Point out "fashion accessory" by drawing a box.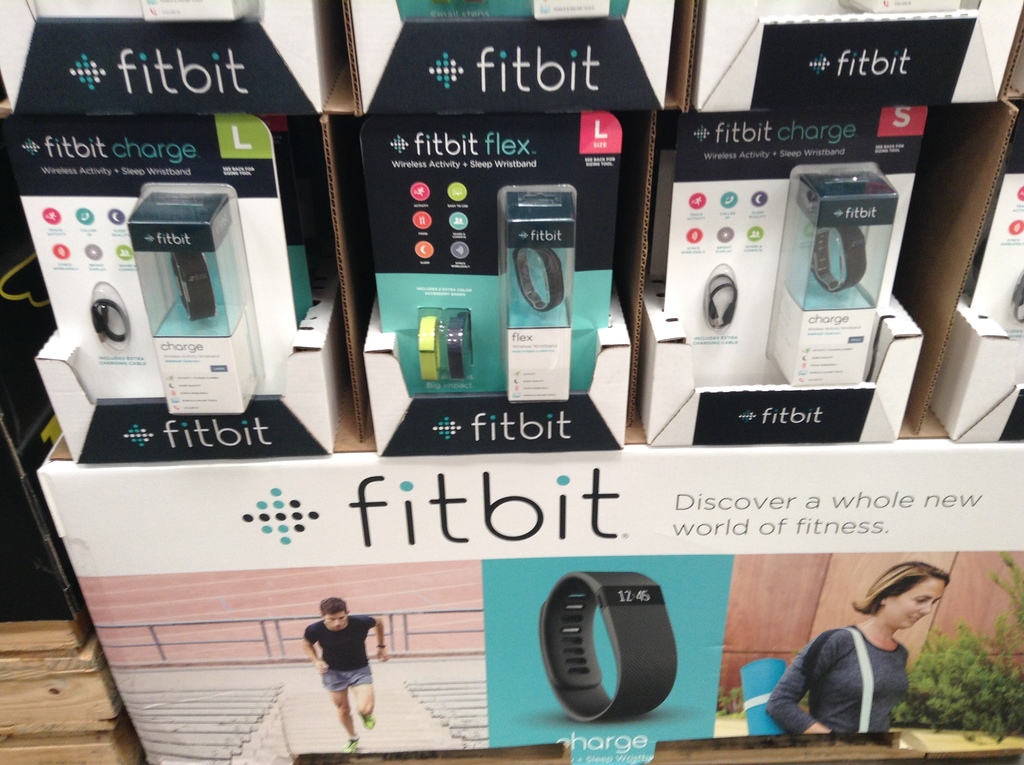
(447,312,465,377).
